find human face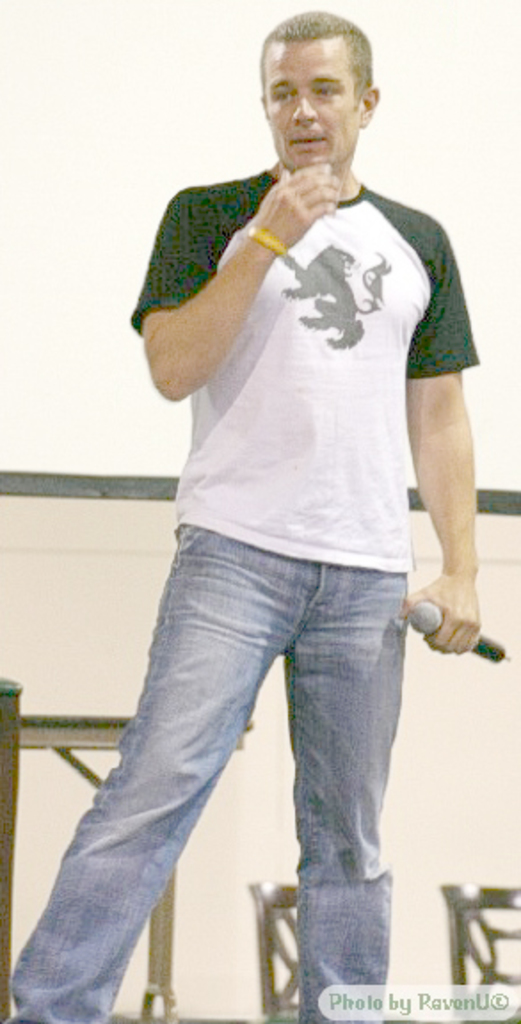
265, 37, 363, 167
